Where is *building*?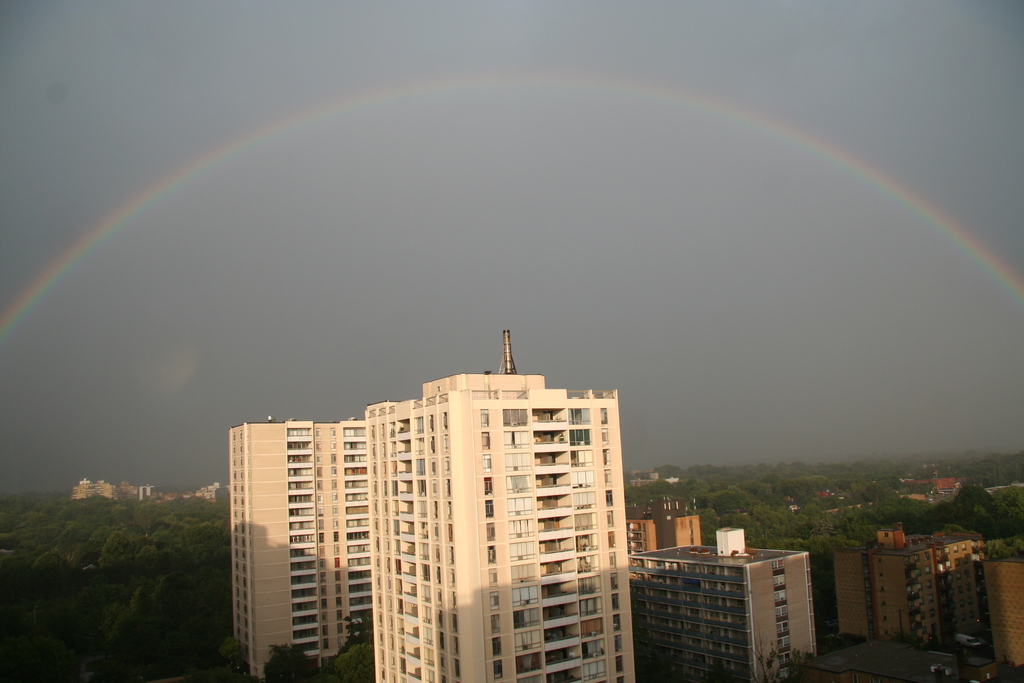
rect(664, 477, 680, 485).
